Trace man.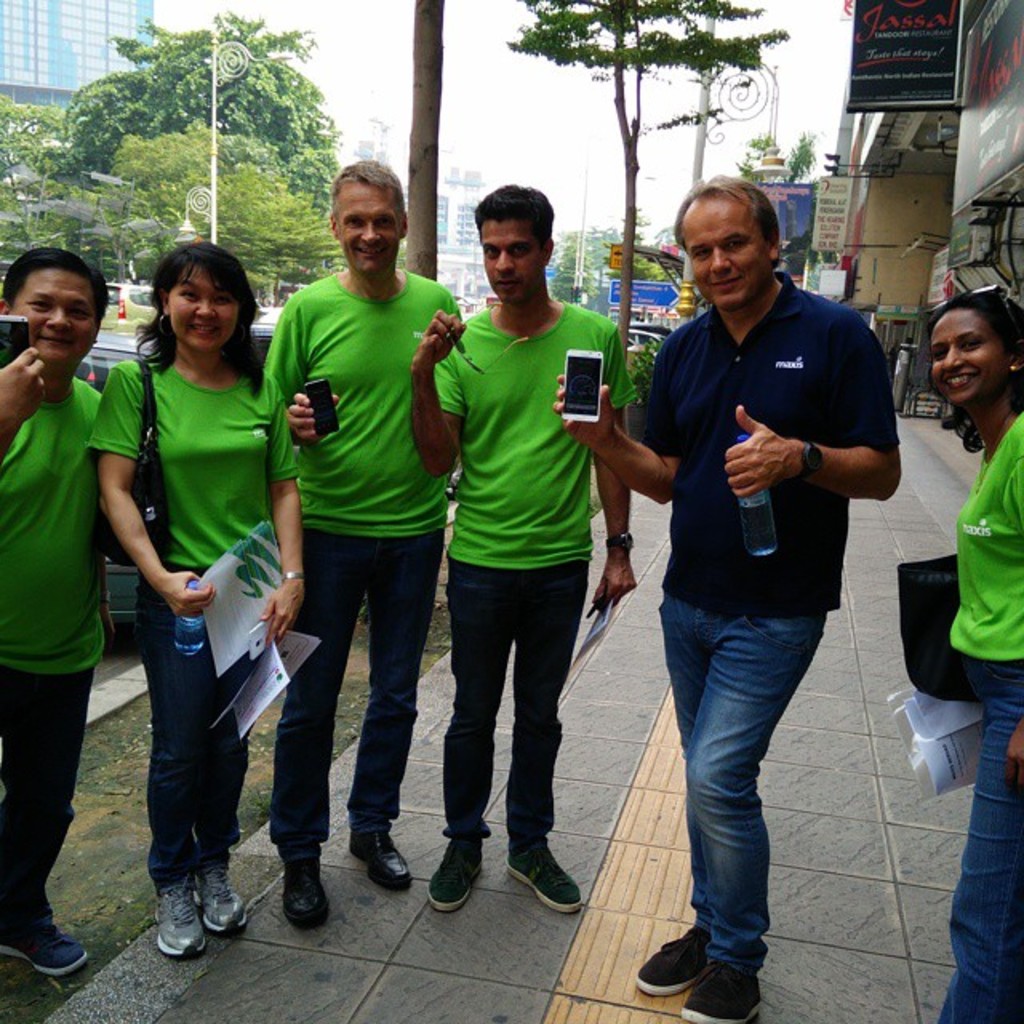
Traced to {"left": 406, "top": 186, "right": 642, "bottom": 923}.
